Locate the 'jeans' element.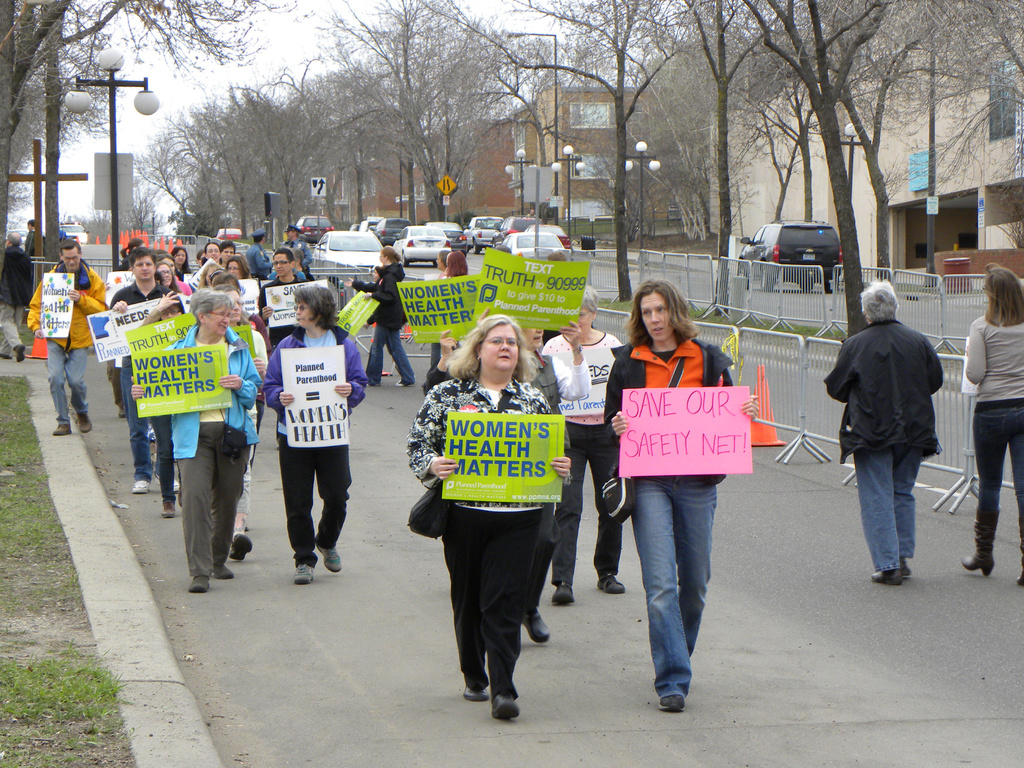
Element bbox: 972/418/1023/573.
